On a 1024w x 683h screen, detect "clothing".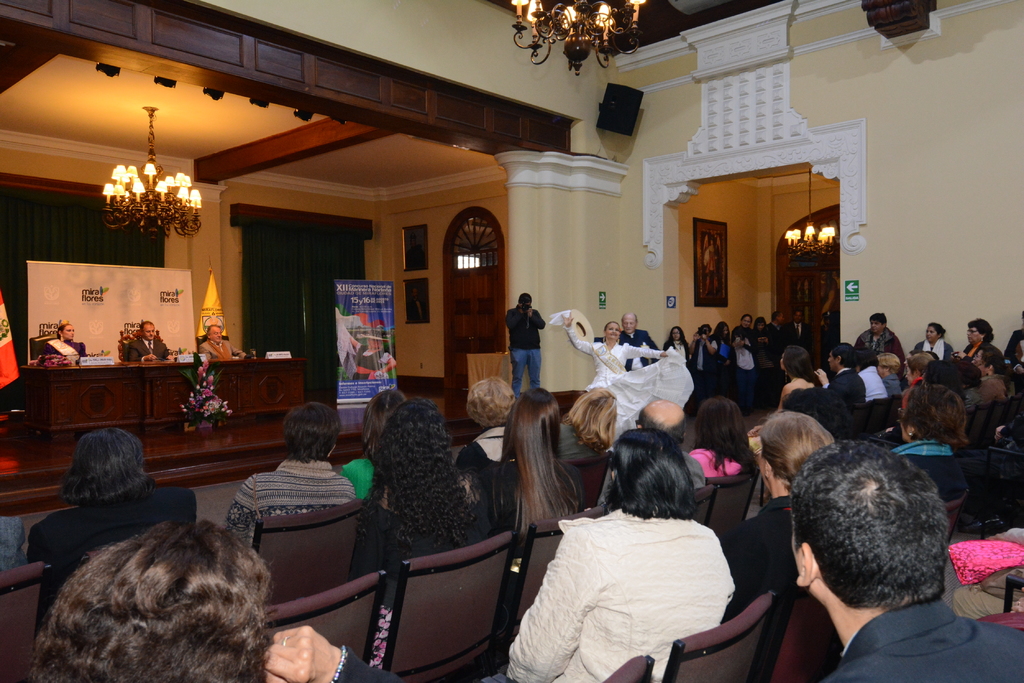
[222,454,355,544].
